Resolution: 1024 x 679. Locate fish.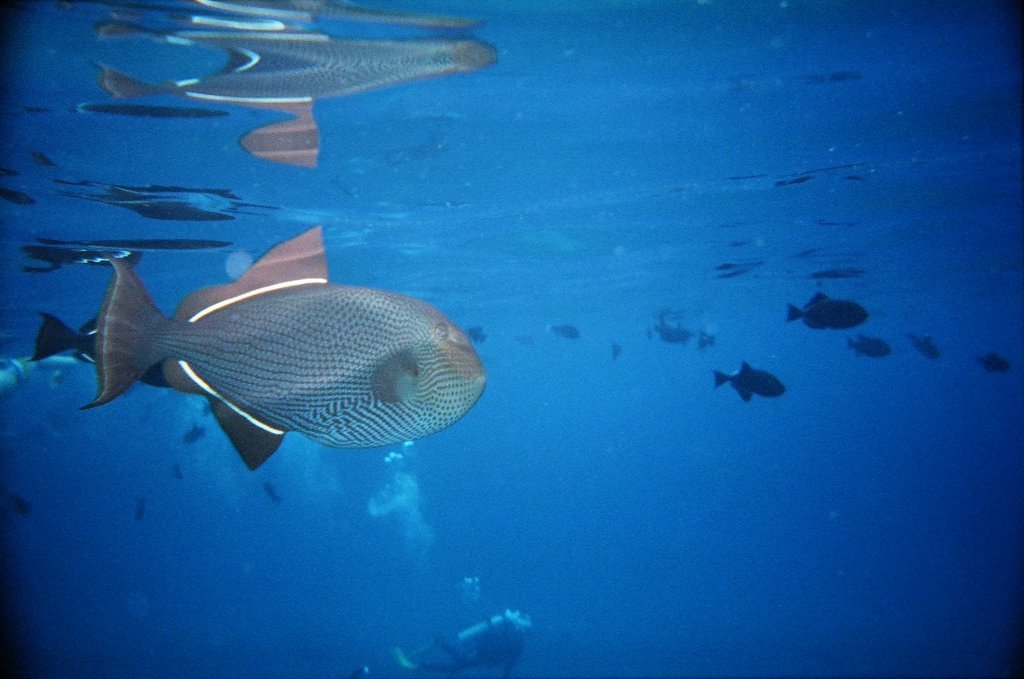
613/342/622/360.
